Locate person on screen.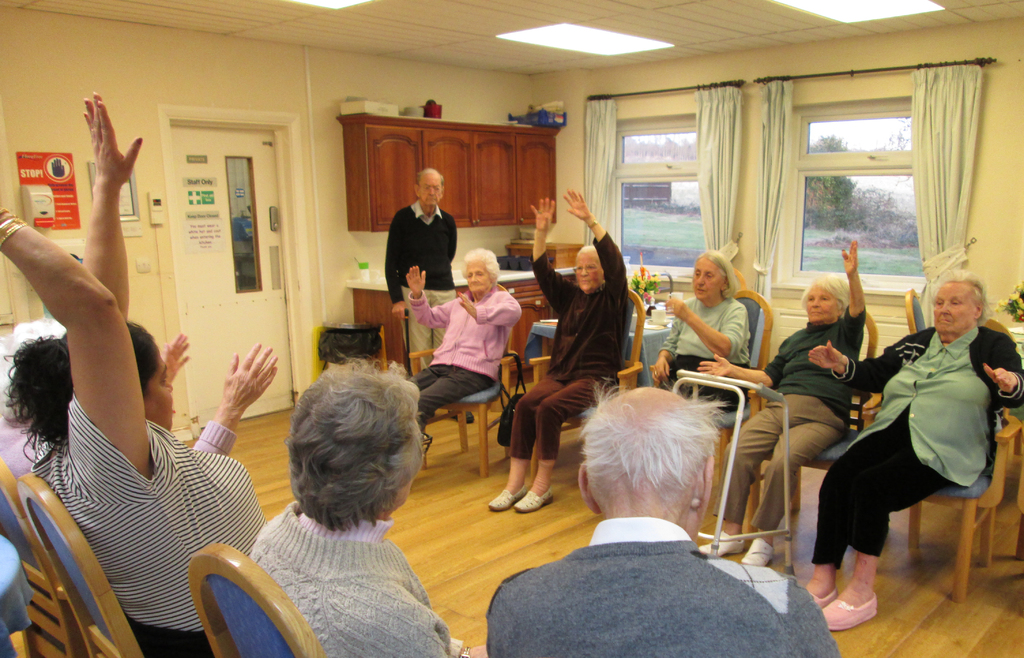
On screen at (left=691, top=236, right=870, bottom=569).
